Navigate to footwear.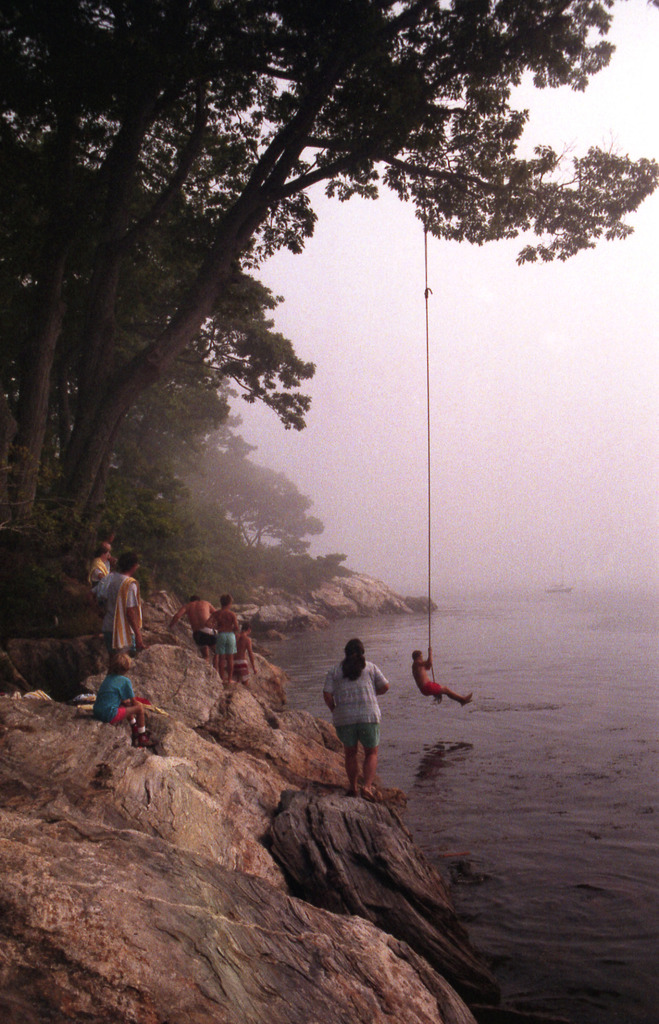
Navigation target: bbox=[136, 732, 158, 747].
